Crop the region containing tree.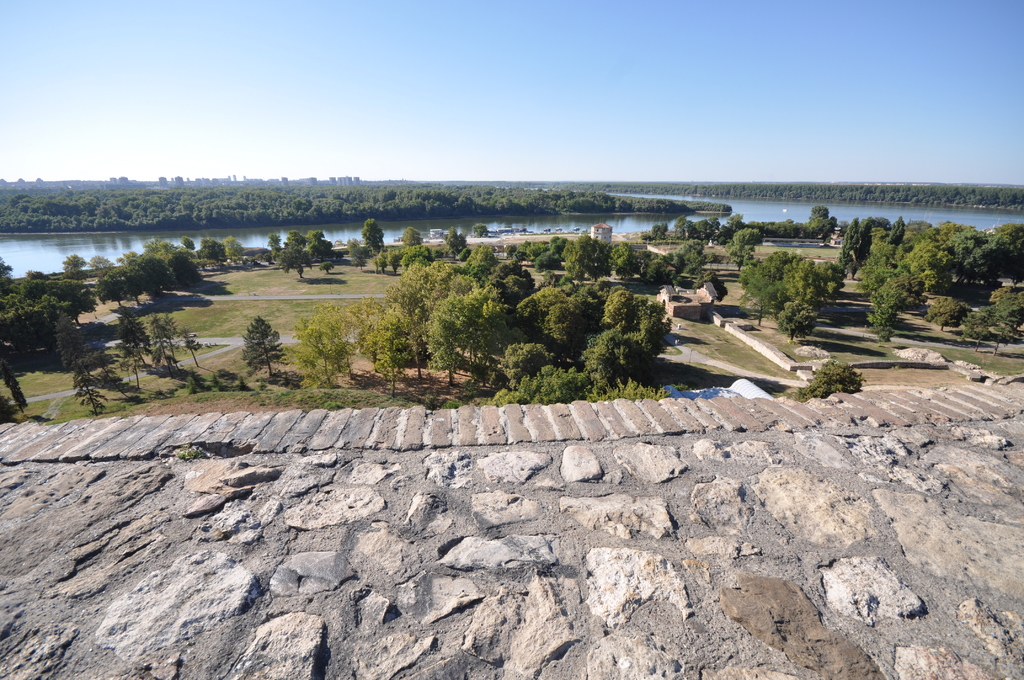
Crop region: (861, 290, 906, 348).
